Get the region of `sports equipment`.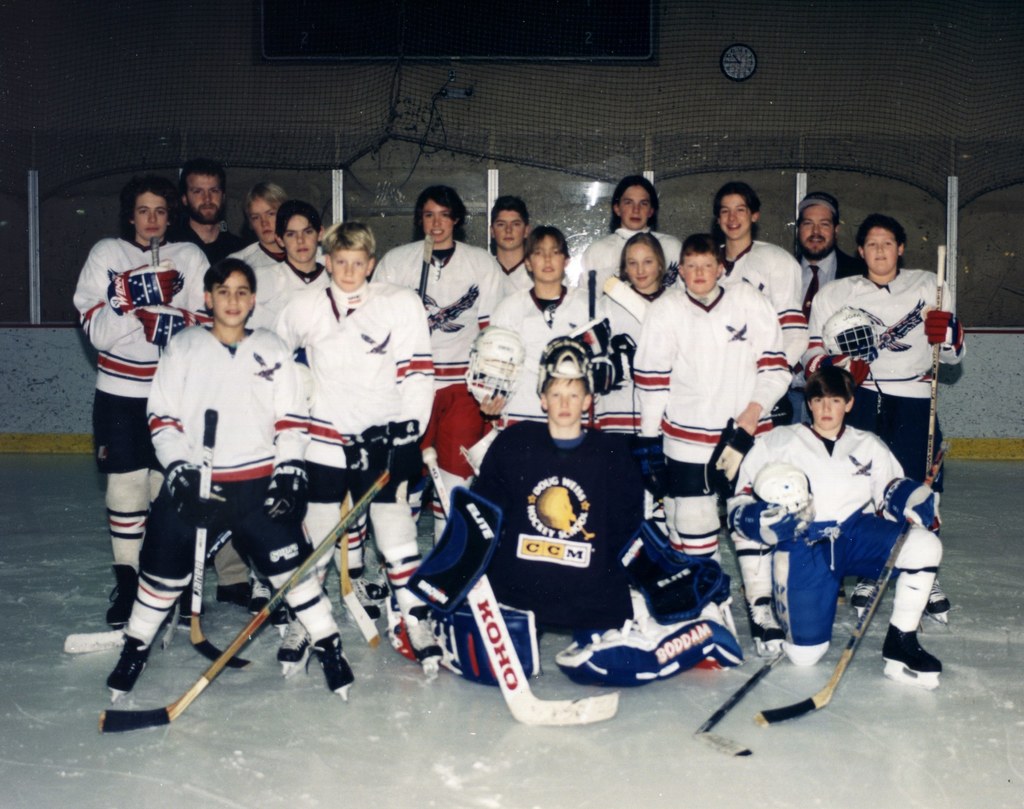
l=534, t=331, r=594, b=396.
